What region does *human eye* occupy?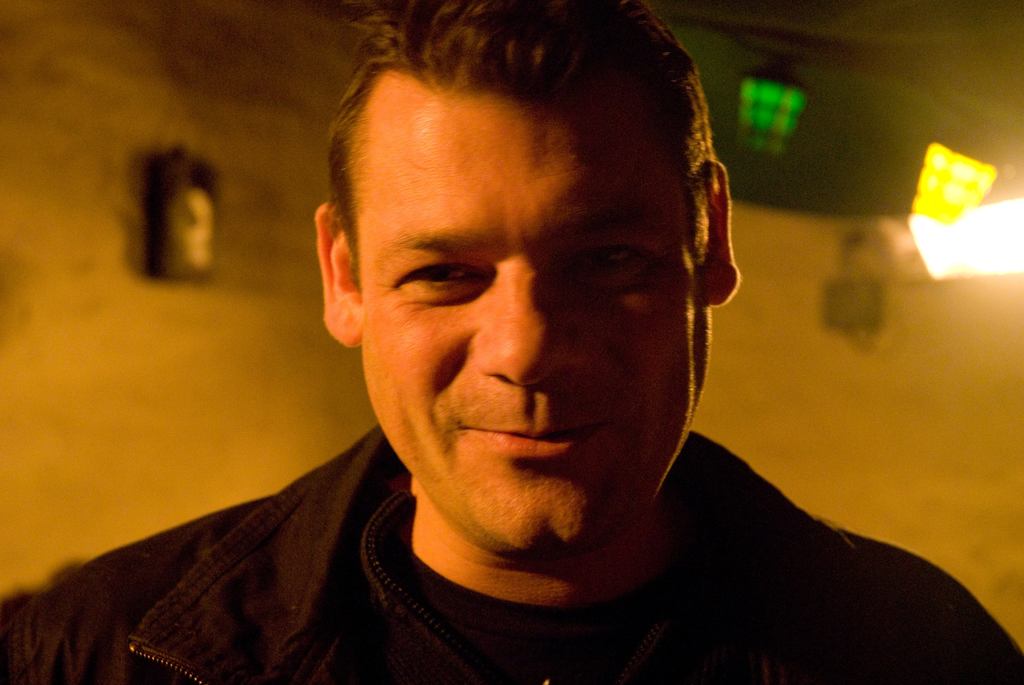
560, 237, 668, 286.
